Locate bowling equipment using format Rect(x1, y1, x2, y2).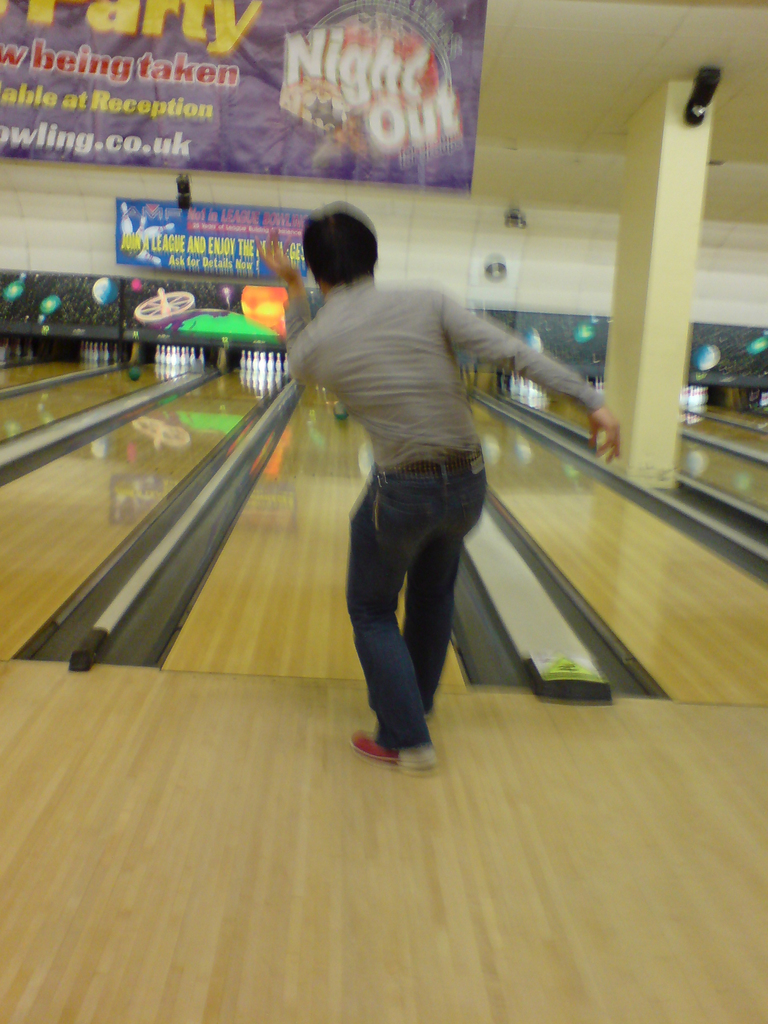
Rect(221, 340, 308, 373).
